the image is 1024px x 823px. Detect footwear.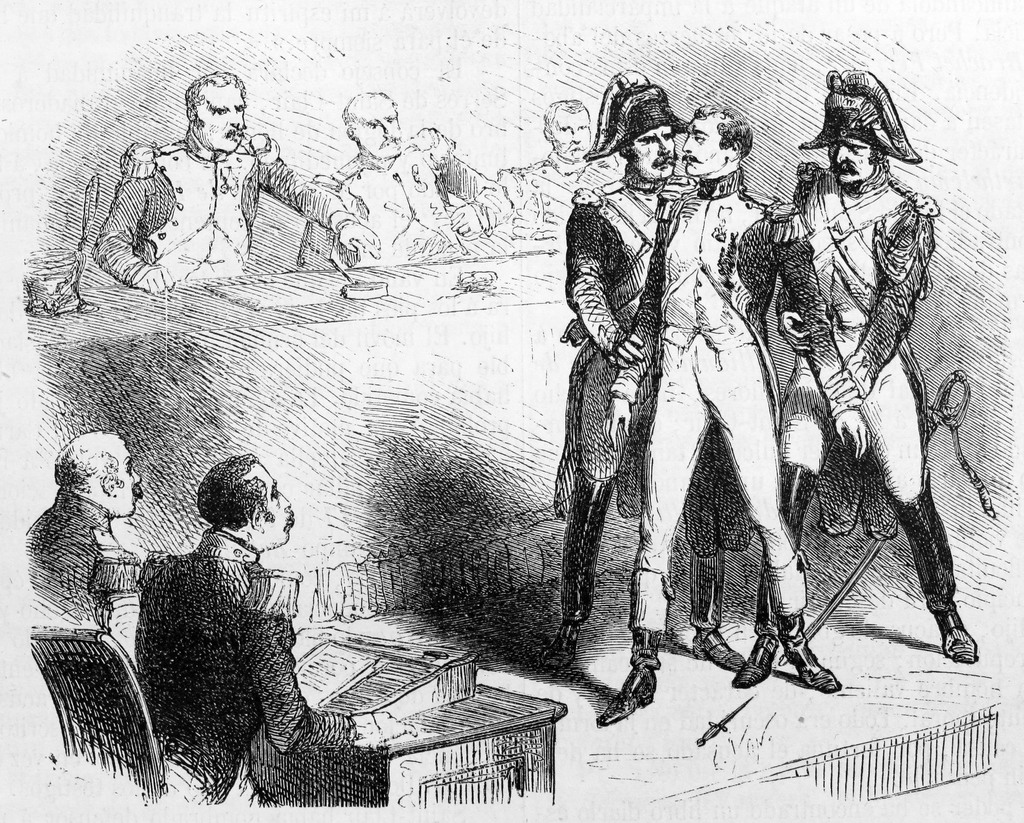
Detection: l=545, t=612, r=582, b=665.
